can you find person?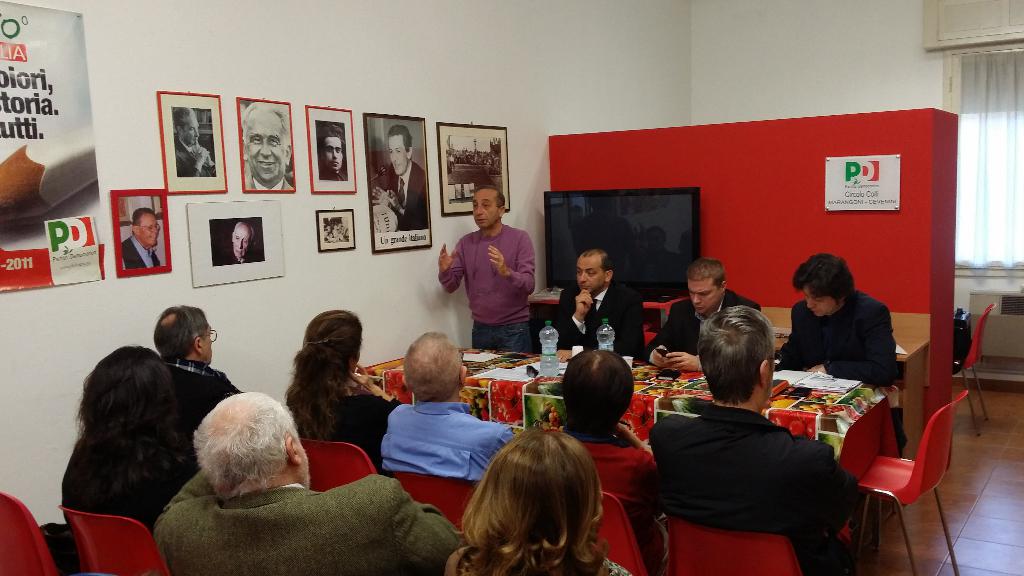
Yes, bounding box: [60, 333, 198, 538].
